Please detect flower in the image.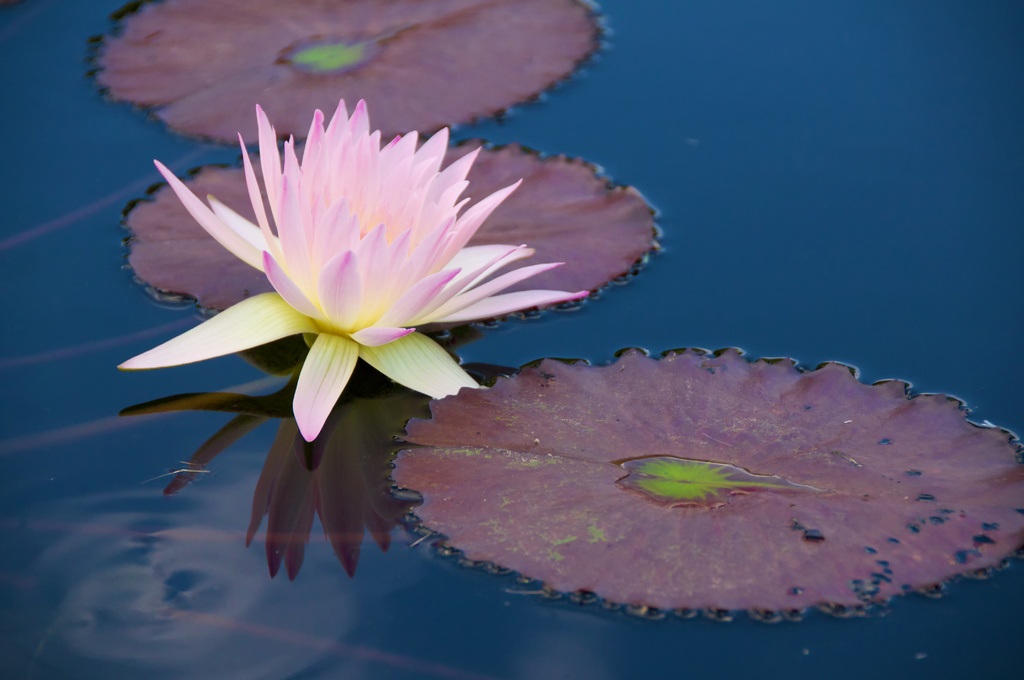
region(131, 97, 626, 422).
